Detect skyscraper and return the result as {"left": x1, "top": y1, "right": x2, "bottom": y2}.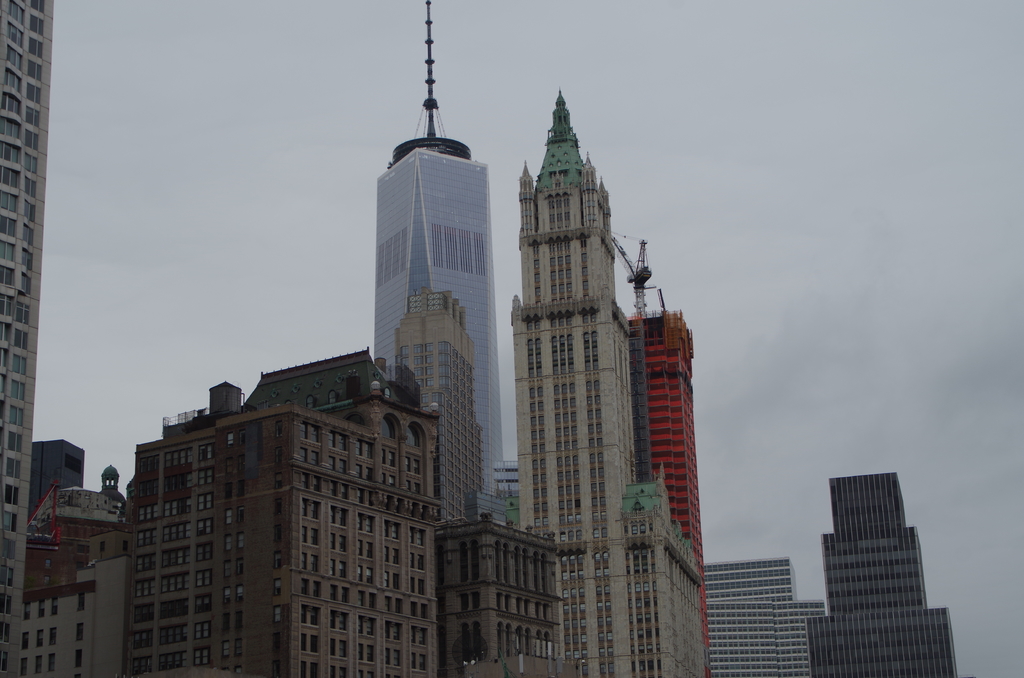
{"left": 3, "top": 0, "right": 51, "bottom": 677}.
